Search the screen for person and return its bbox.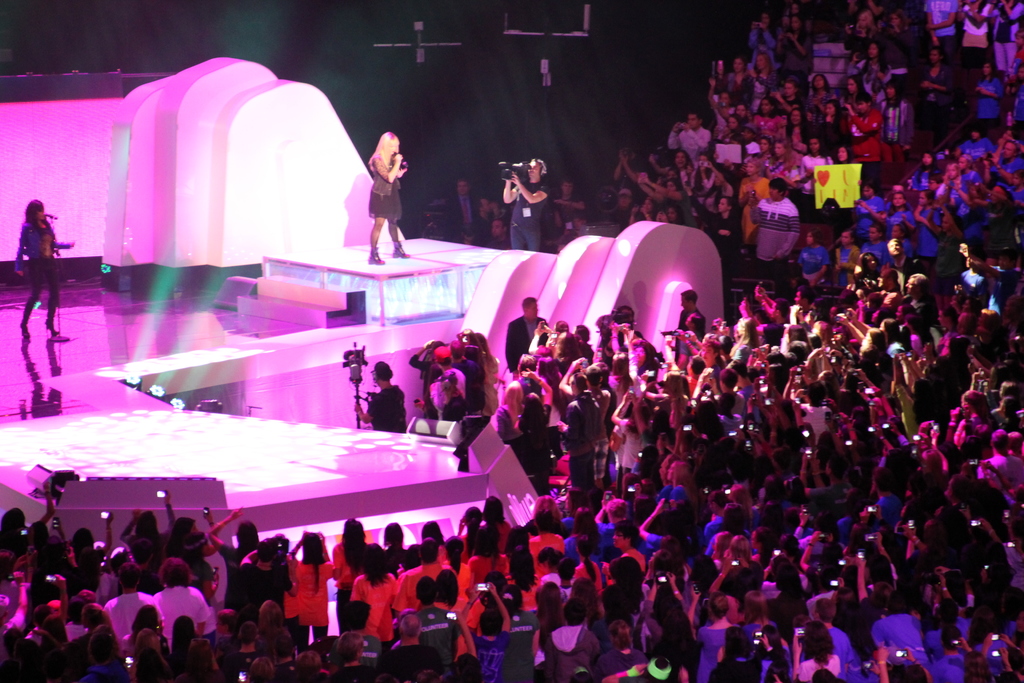
Found: bbox=[500, 297, 550, 381].
